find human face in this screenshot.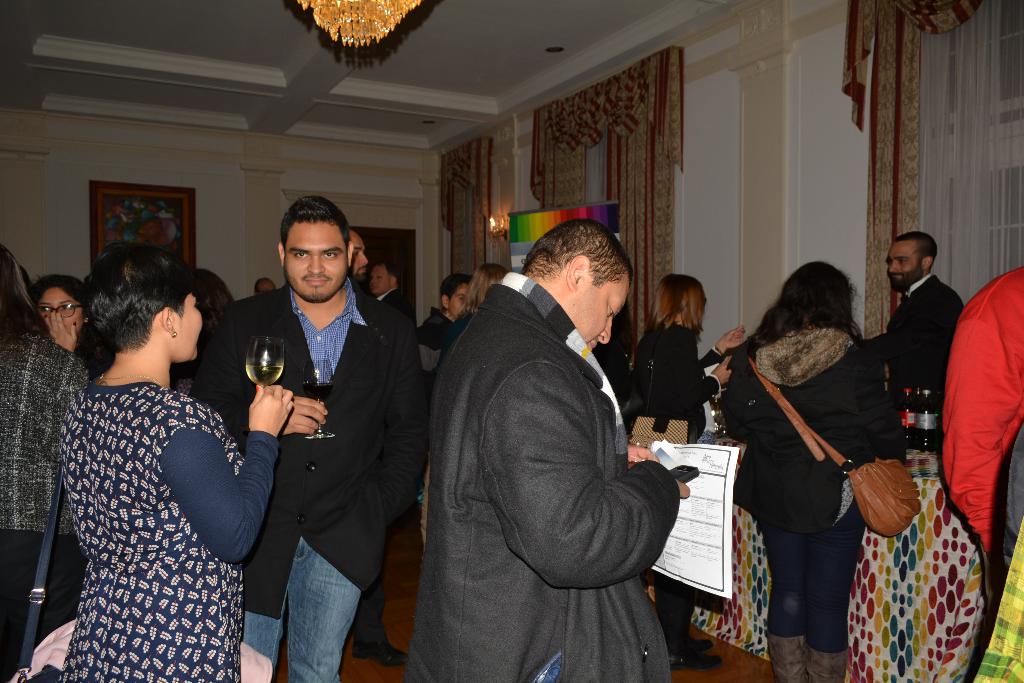
The bounding box for human face is 173,289,205,360.
